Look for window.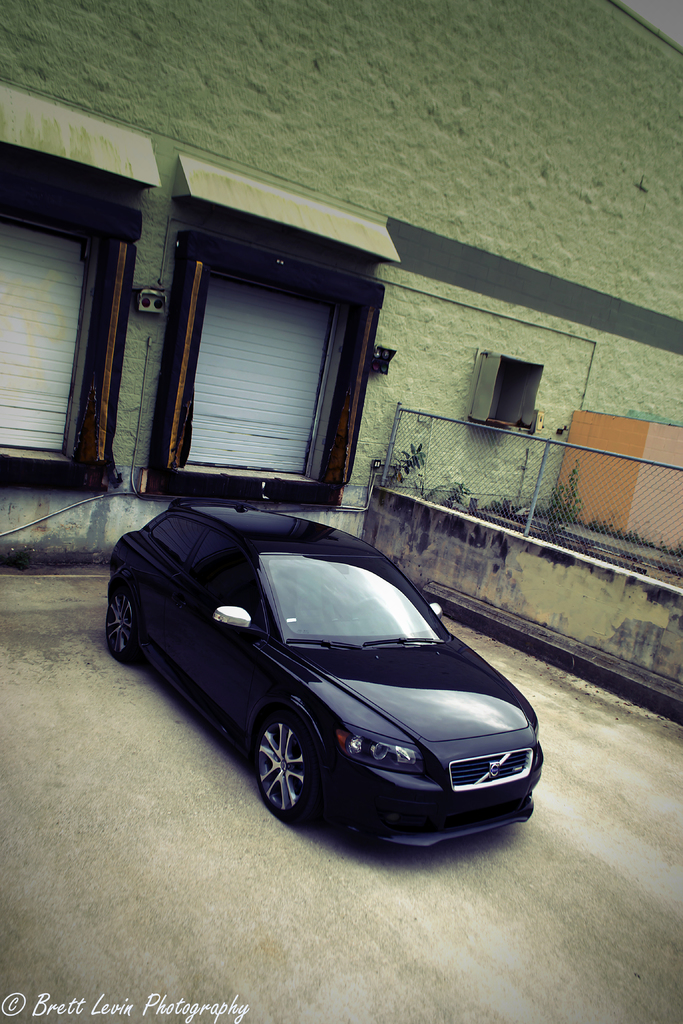
Found: 476/353/529/430.
